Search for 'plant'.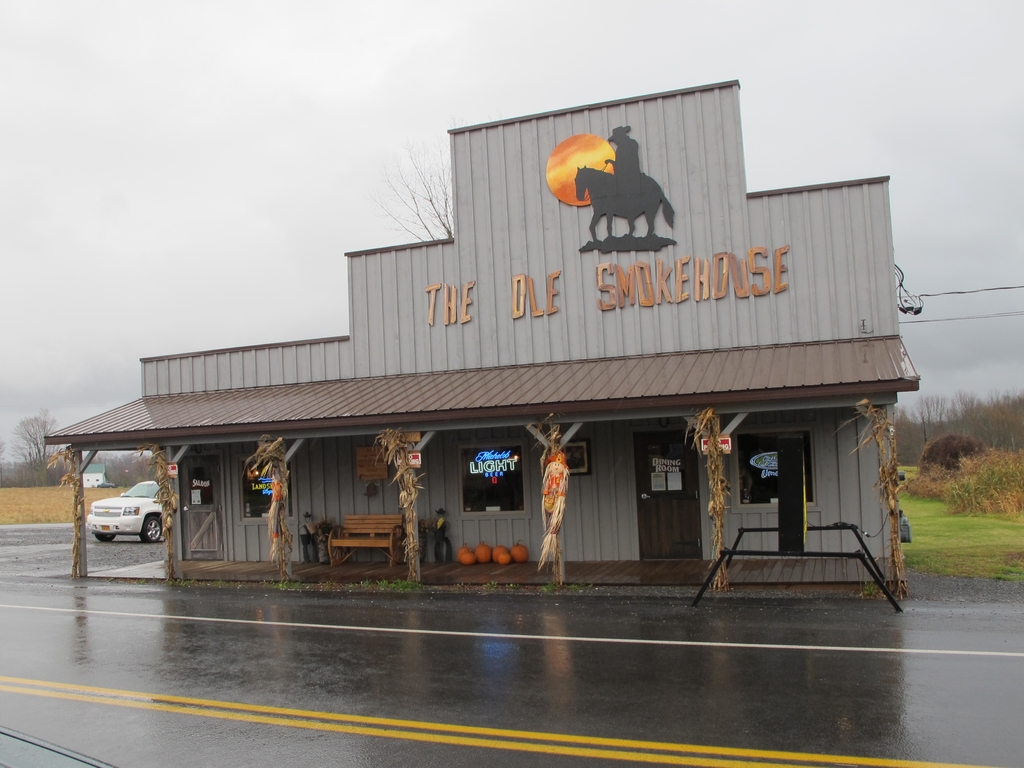
Found at left=483, top=579, right=497, bottom=590.
